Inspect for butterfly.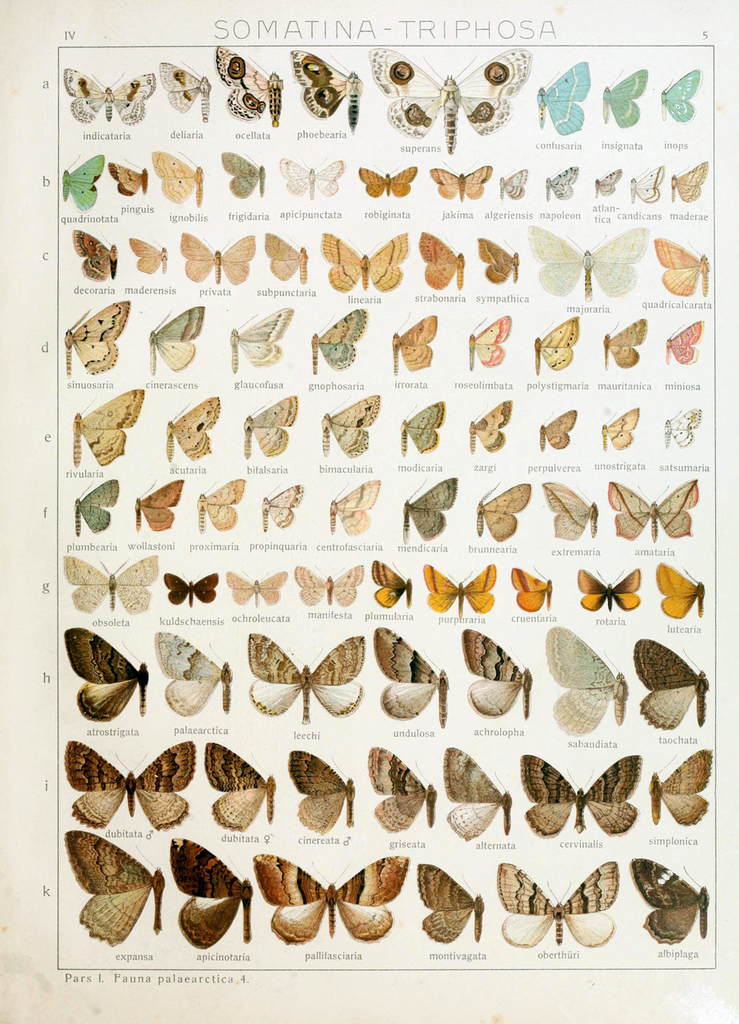
Inspection: bbox(394, 394, 452, 459).
